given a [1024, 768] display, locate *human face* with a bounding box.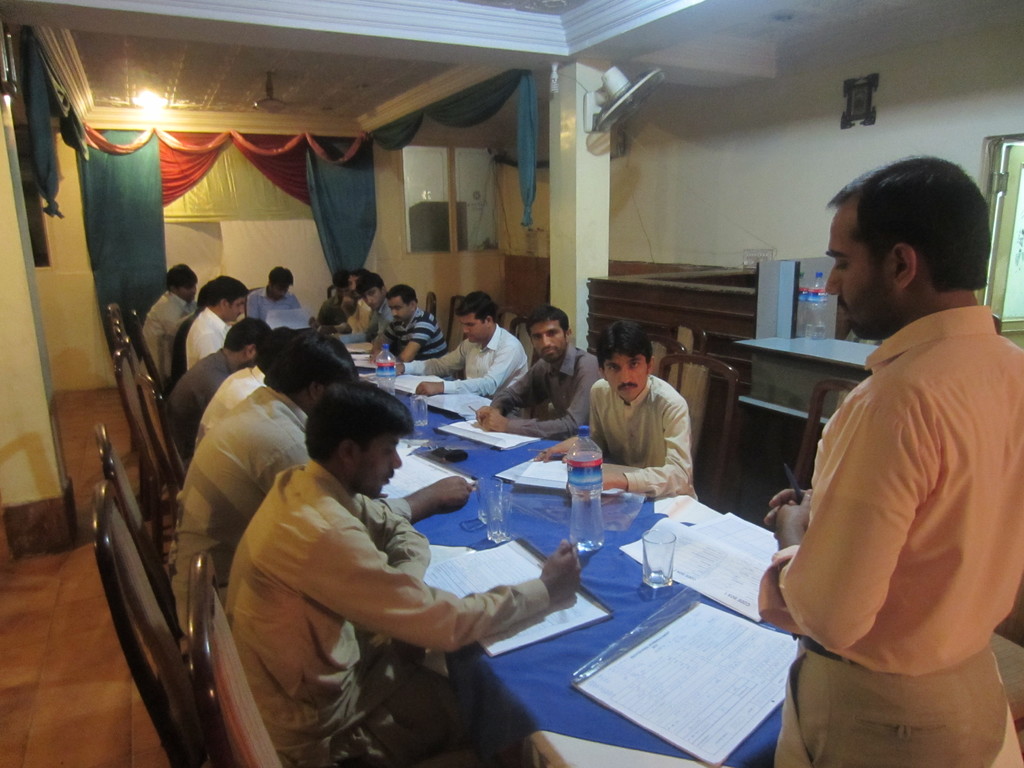
Located: <bbox>459, 315, 487, 339</bbox>.
